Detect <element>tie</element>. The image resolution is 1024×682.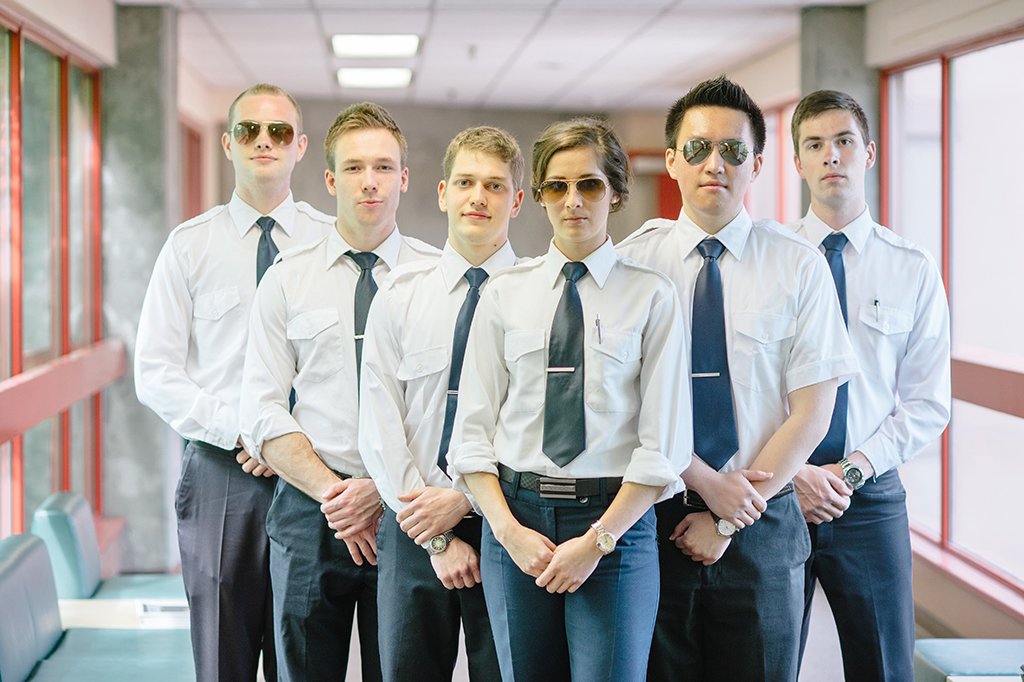
[349, 250, 378, 410].
